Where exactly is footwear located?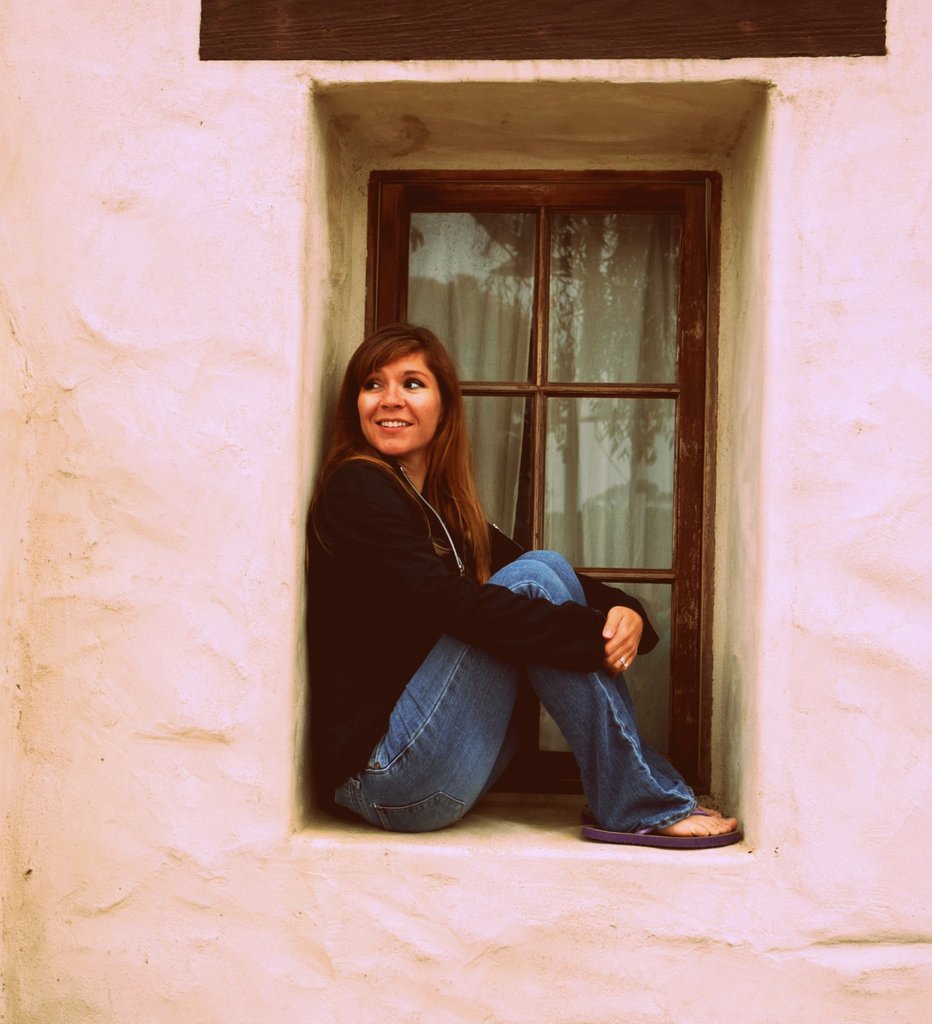
Its bounding box is <region>581, 788, 741, 847</region>.
